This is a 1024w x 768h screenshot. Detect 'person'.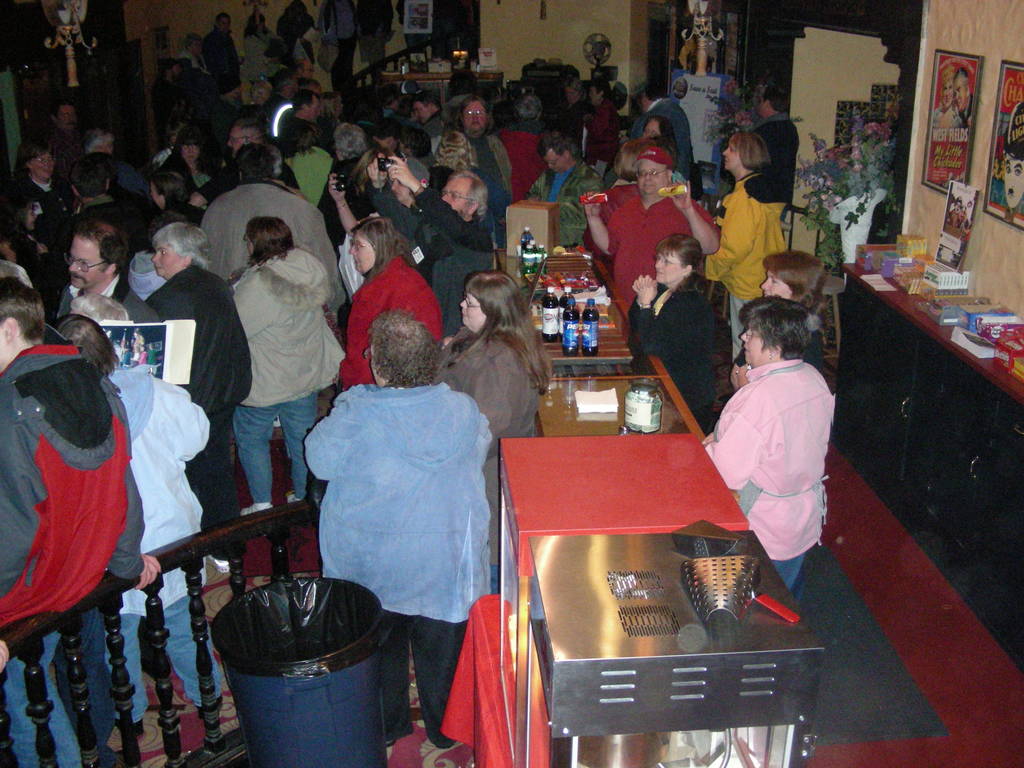
bbox=[710, 287, 833, 596].
